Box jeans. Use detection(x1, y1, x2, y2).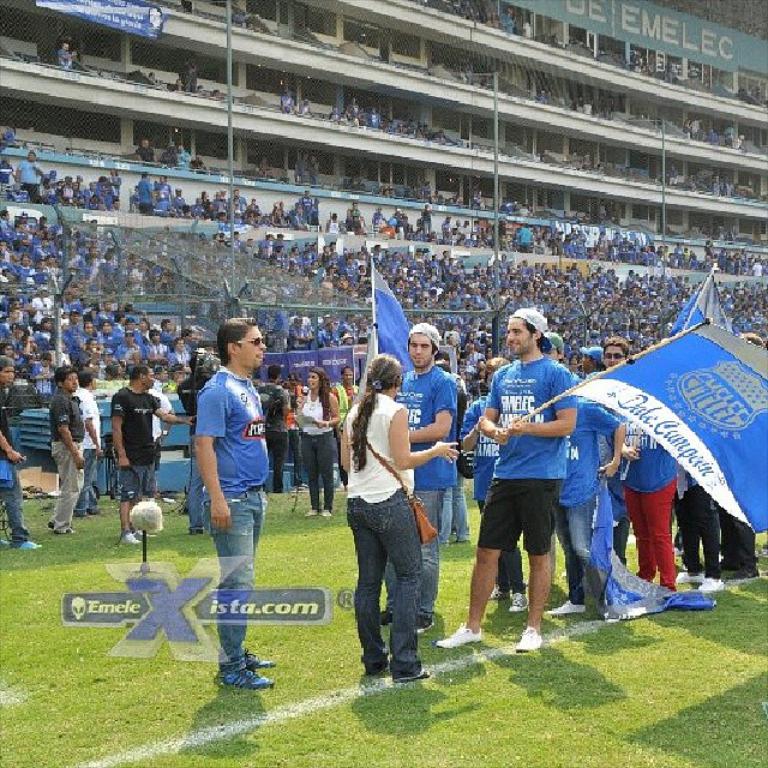
detection(305, 433, 335, 512).
